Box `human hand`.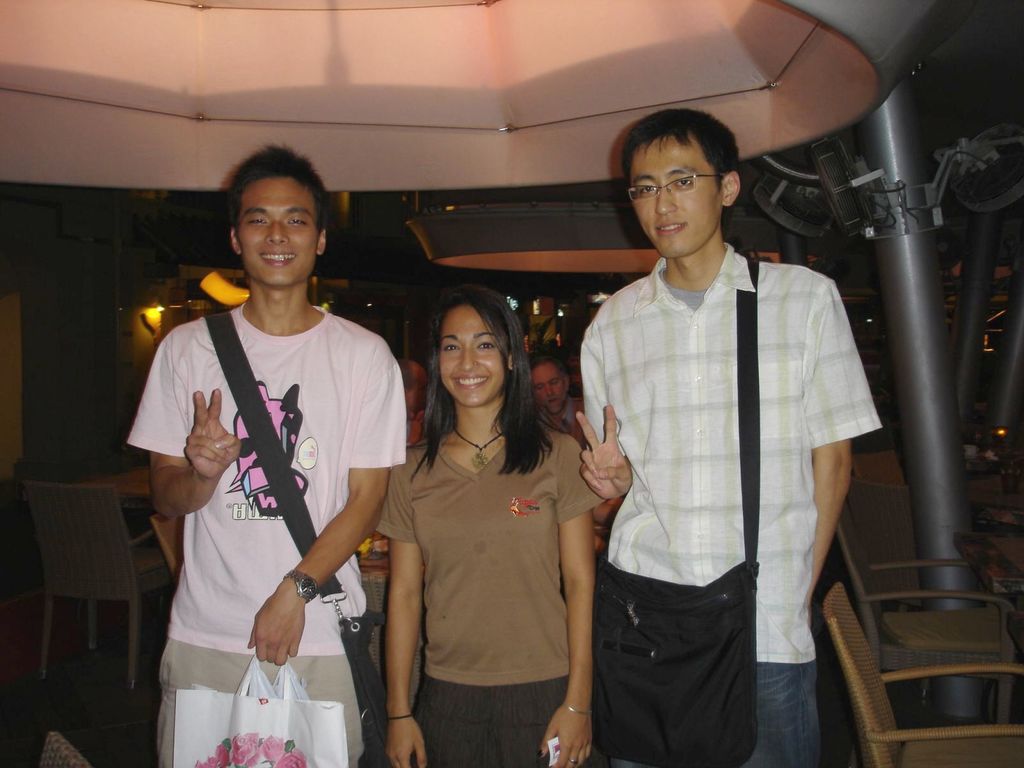
bbox=(538, 701, 593, 767).
